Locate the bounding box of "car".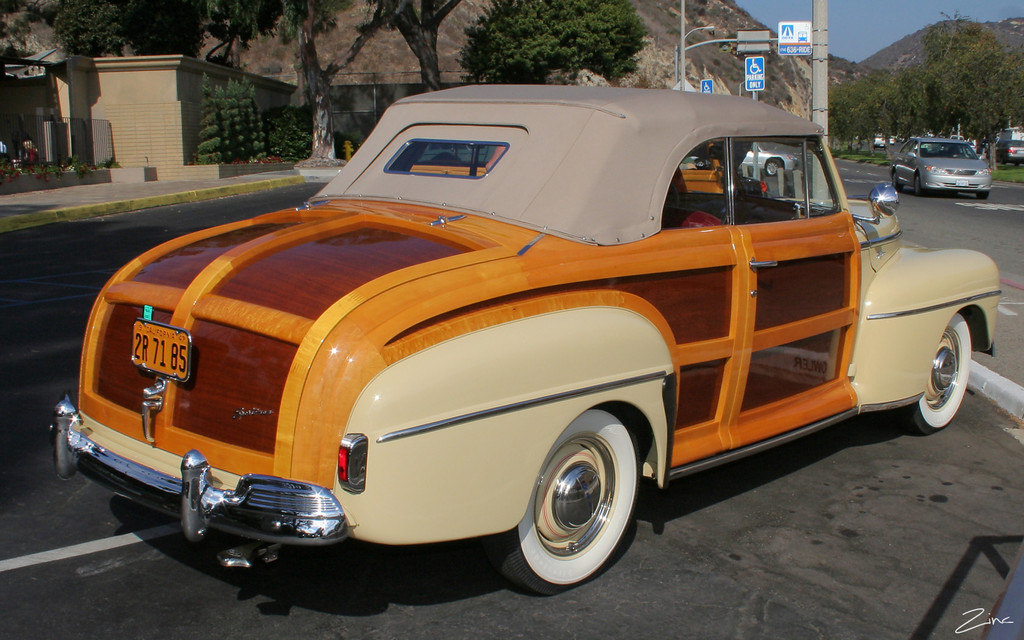
Bounding box: Rect(54, 81, 1007, 598).
